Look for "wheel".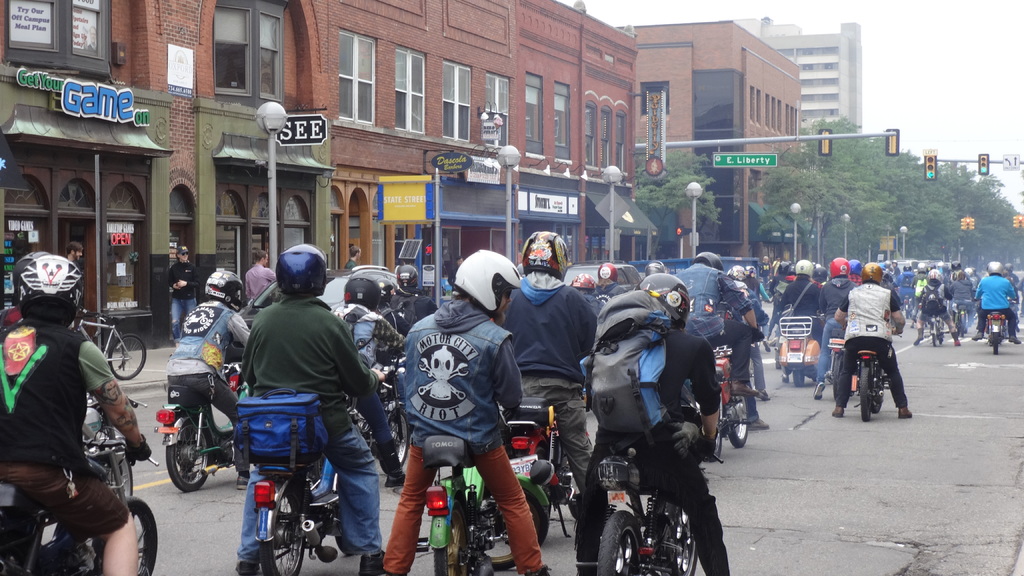
Found: 103,335,147,385.
